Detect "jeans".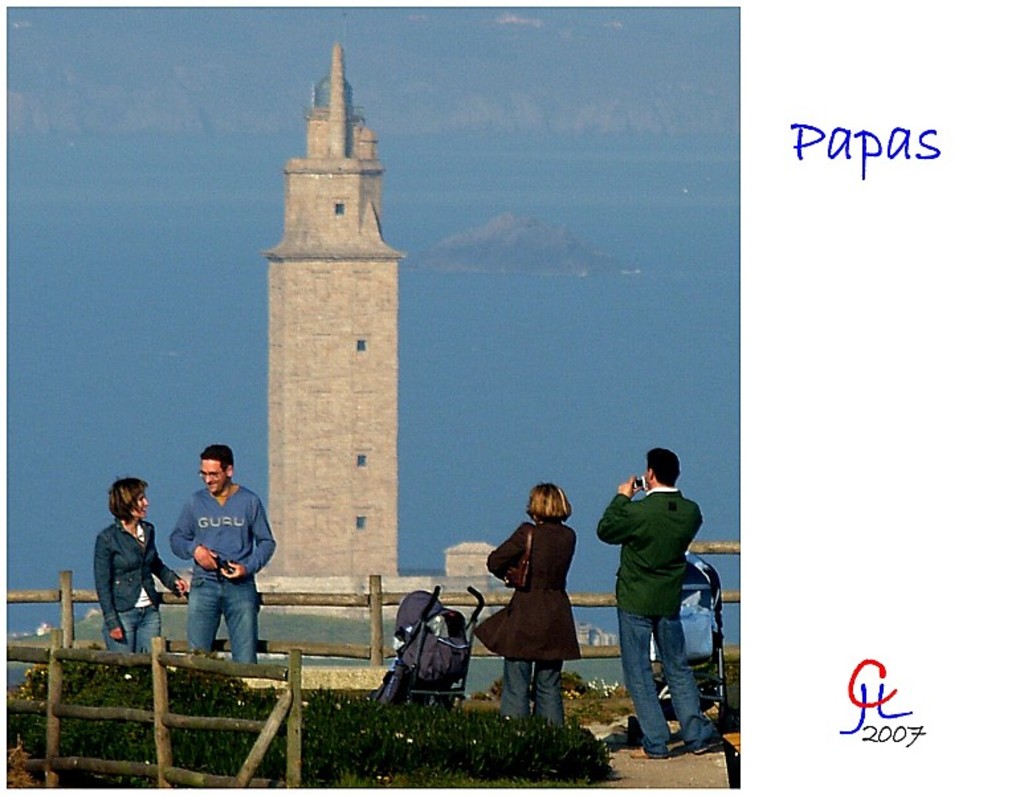
Detected at region(168, 576, 257, 681).
